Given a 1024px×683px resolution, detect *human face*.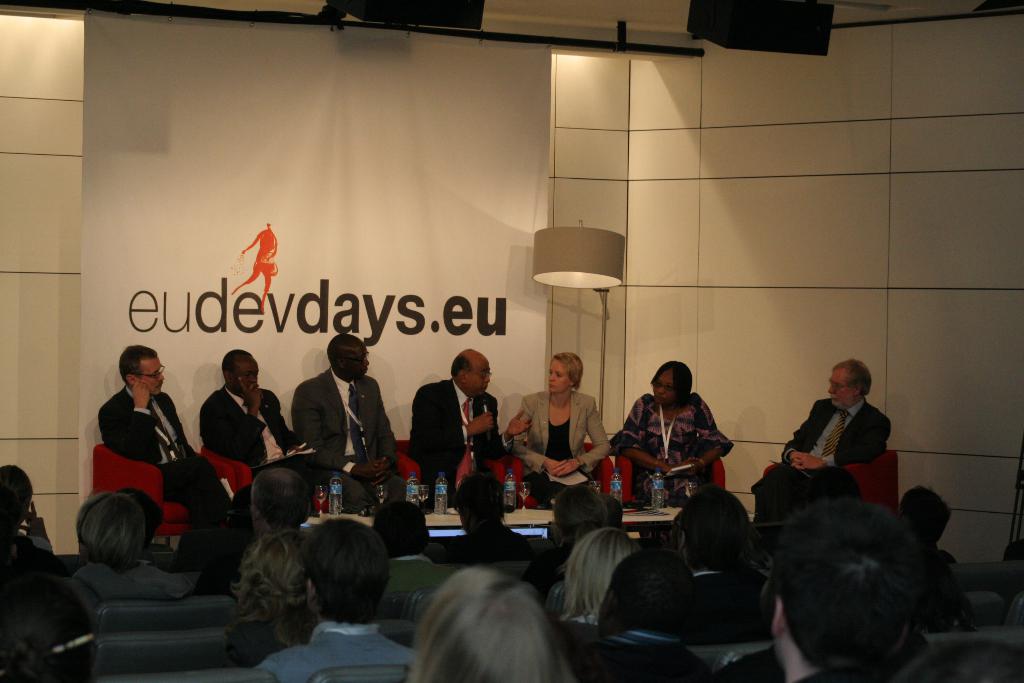
rect(129, 358, 161, 395).
